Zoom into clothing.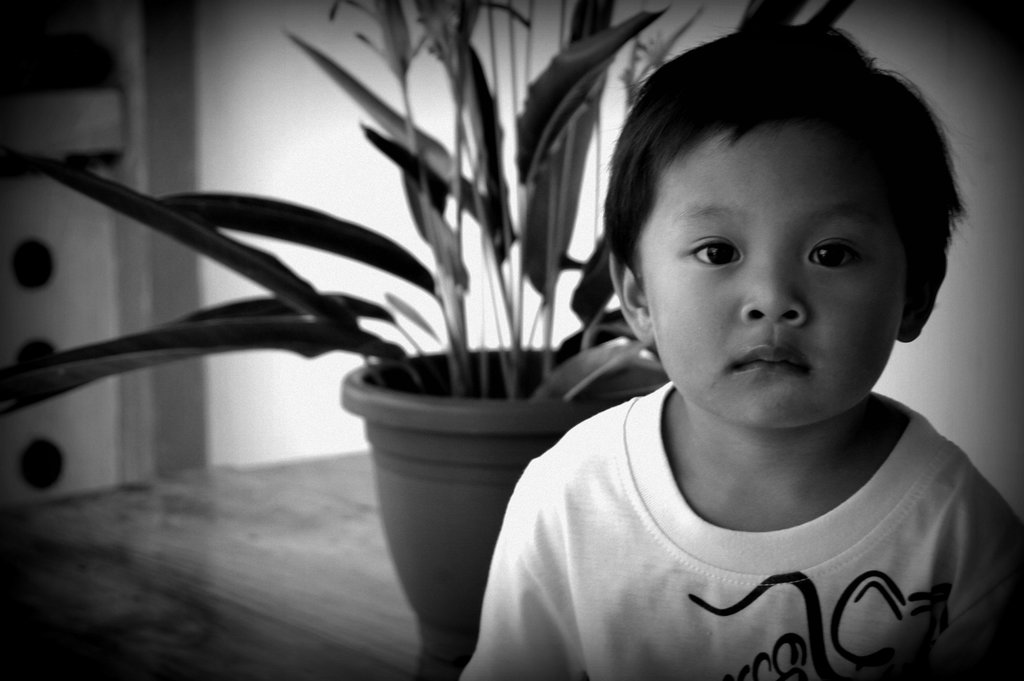
Zoom target: (left=458, top=357, right=1022, bottom=668).
